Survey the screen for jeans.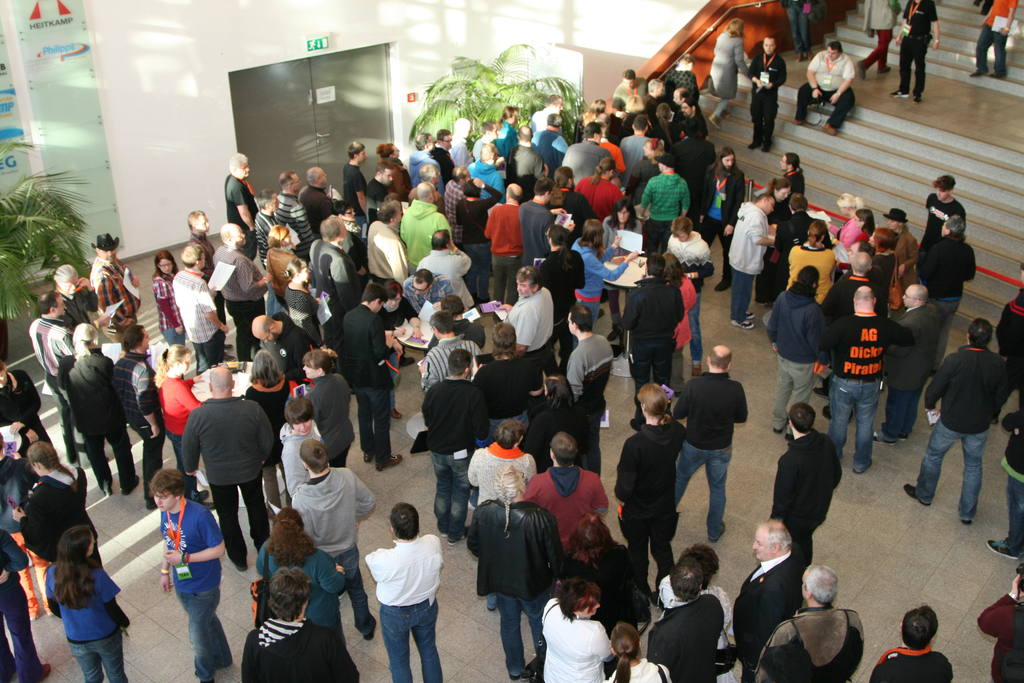
Survey found: [x1=498, y1=590, x2=550, y2=680].
